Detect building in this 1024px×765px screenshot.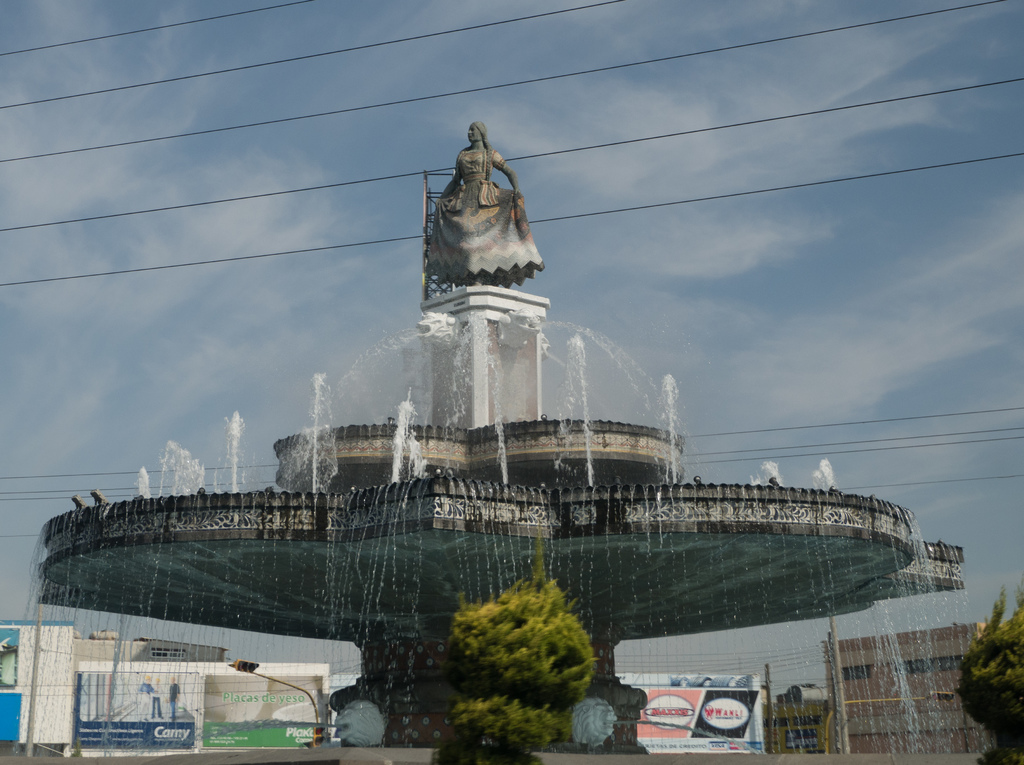
Detection: (left=820, top=622, right=1010, bottom=753).
